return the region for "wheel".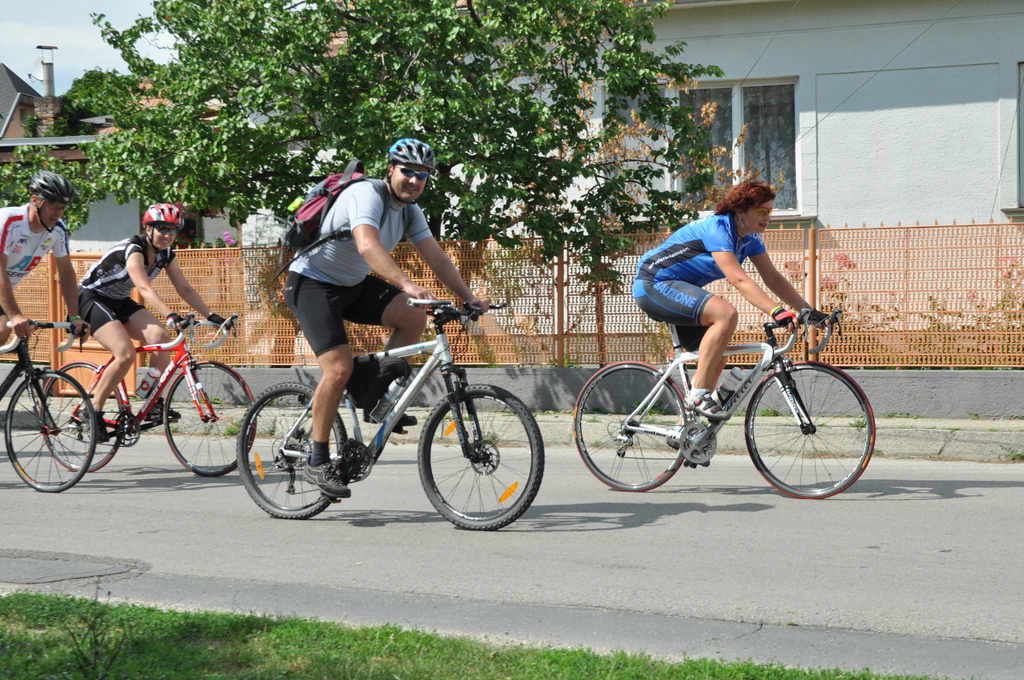
<box>163,355,260,477</box>.
